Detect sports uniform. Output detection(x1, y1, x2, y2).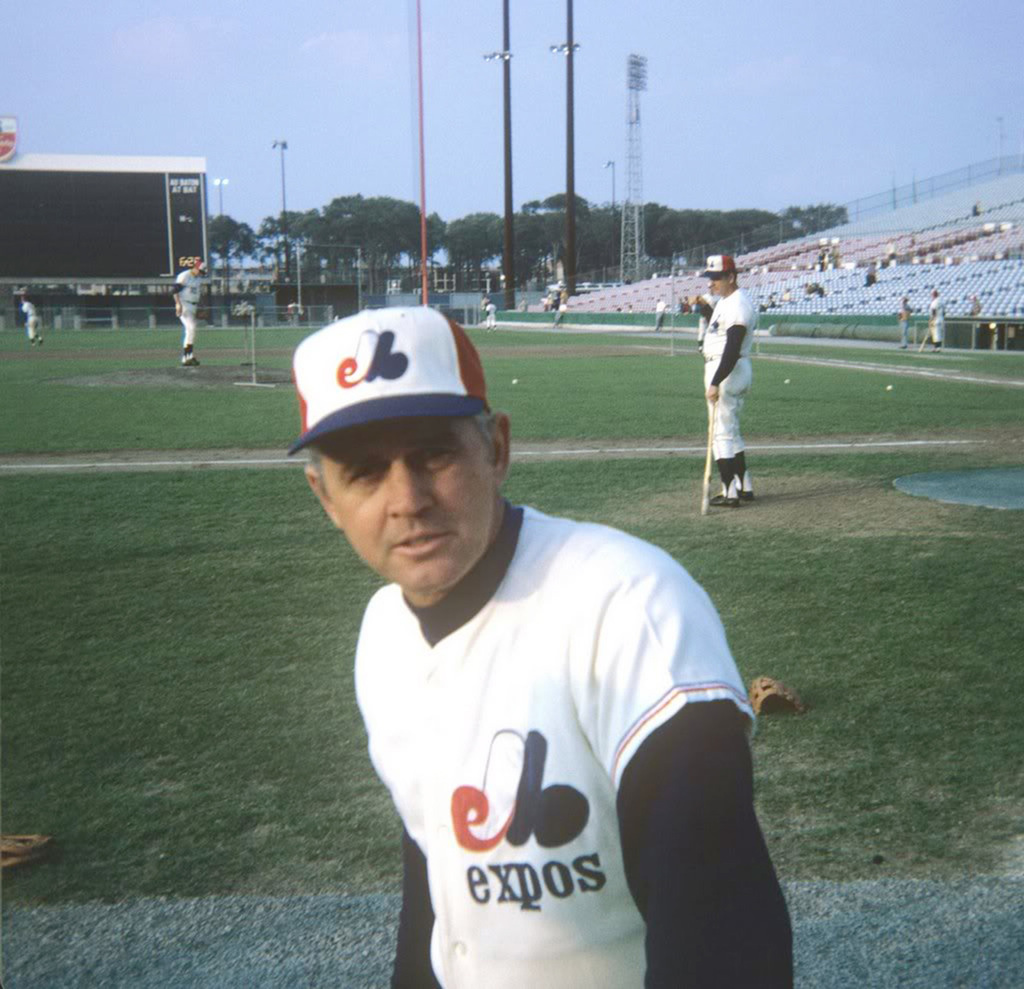
detection(259, 312, 787, 983).
